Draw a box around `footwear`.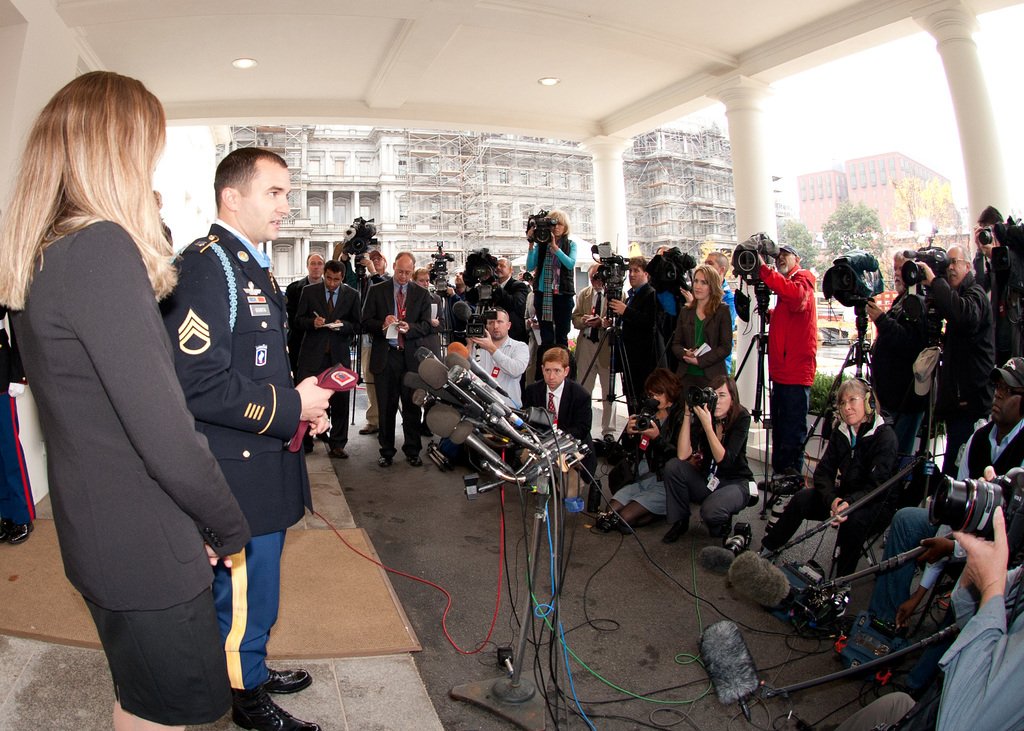
bbox=[0, 517, 7, 541].
